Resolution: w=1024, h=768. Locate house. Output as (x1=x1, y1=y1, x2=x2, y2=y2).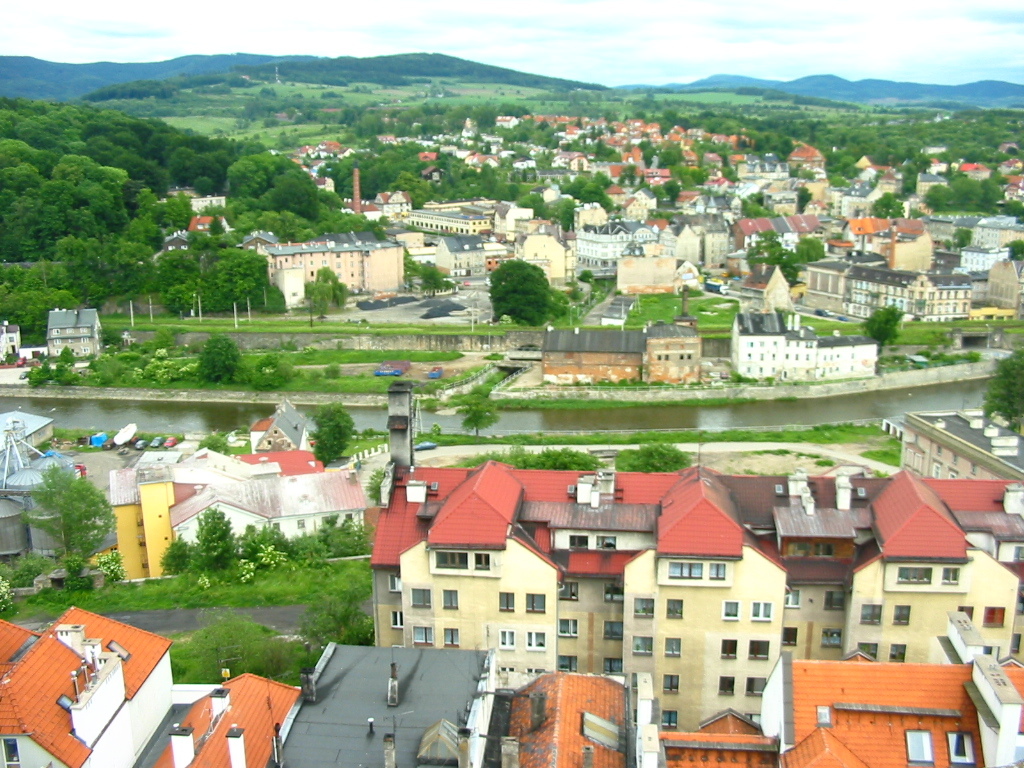
(x1=956, y1=162, x2=989, y2=183).
